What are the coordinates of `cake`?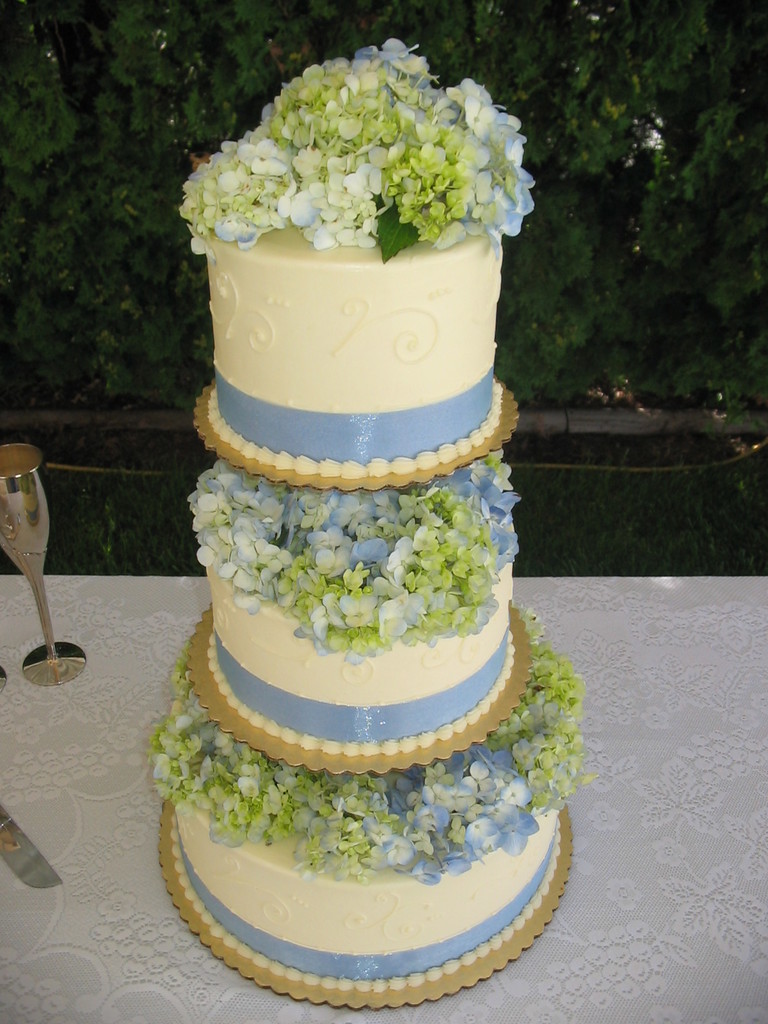
[169,227,561,989].
